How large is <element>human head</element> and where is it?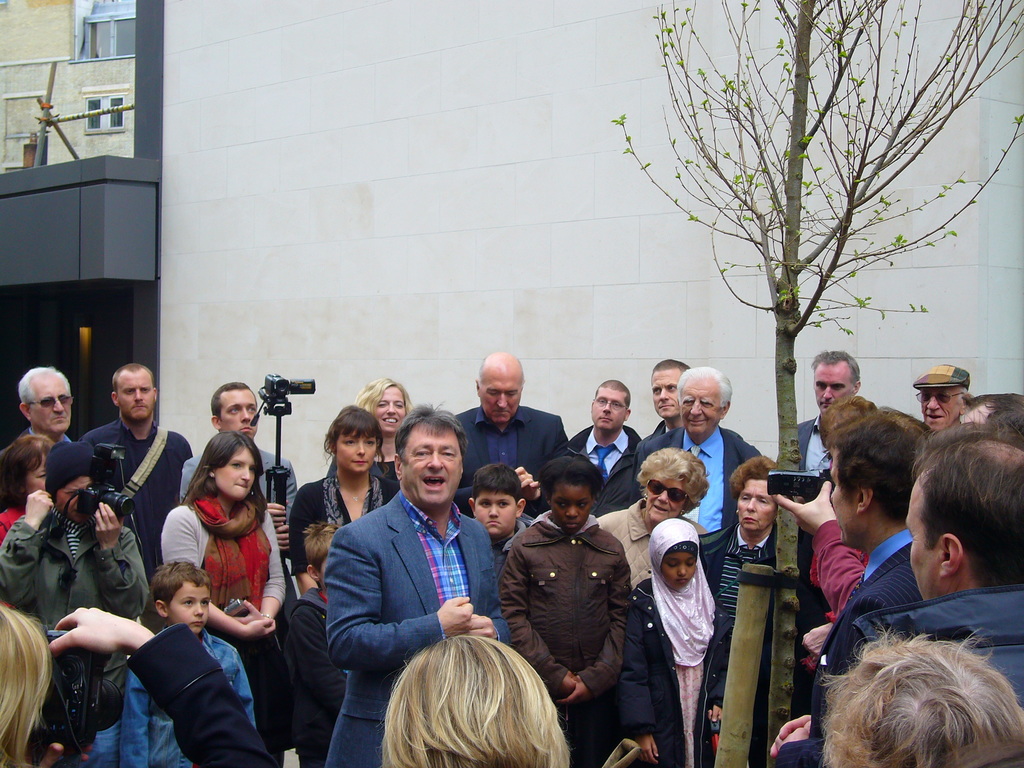
Bounding box: box(392, 408, 463, 518).
